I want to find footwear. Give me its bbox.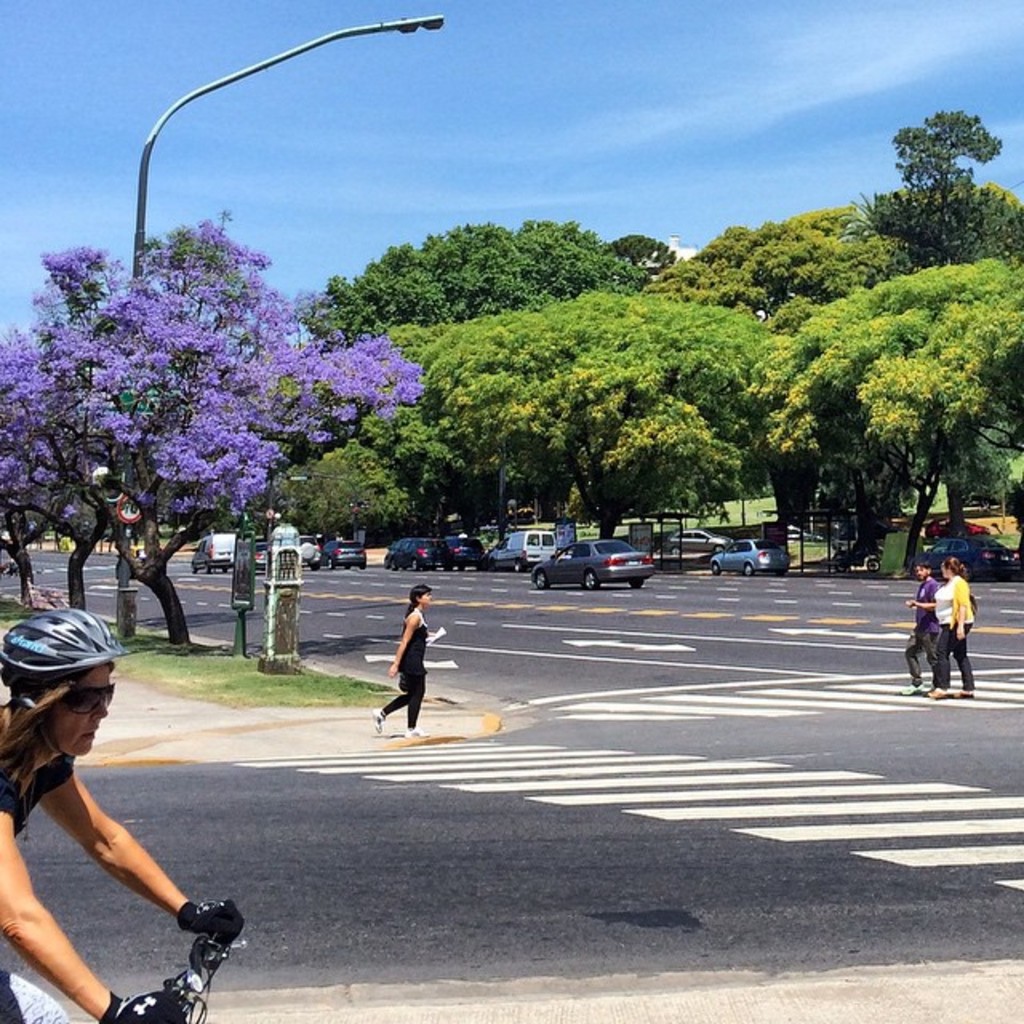
rect(928, 685, 950, 699).
